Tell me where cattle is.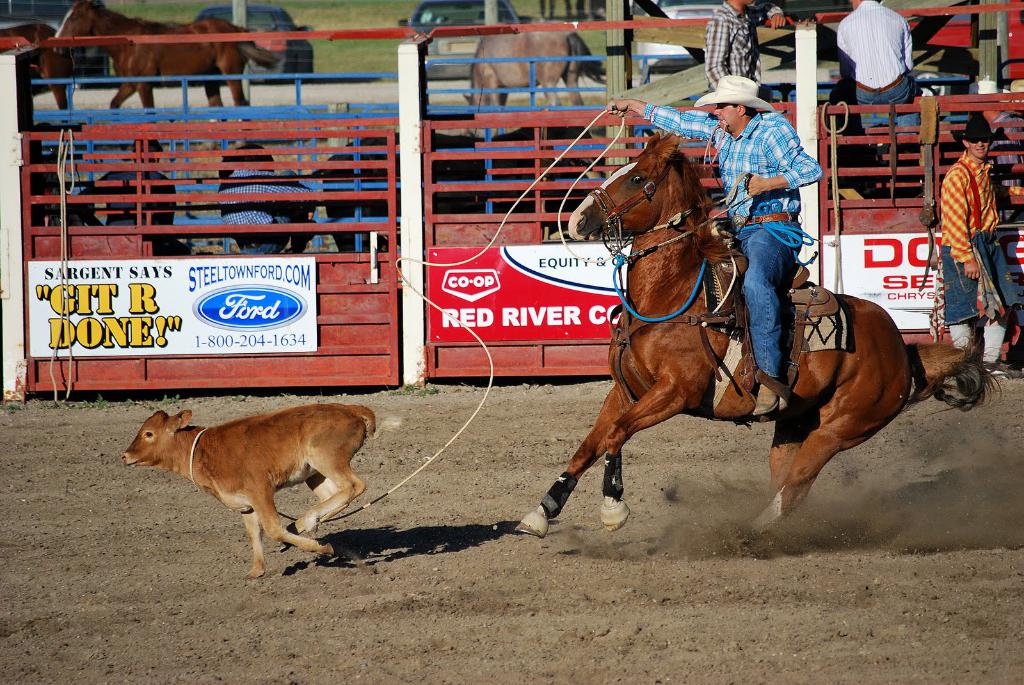
cattle is at 52 0 286 150.
